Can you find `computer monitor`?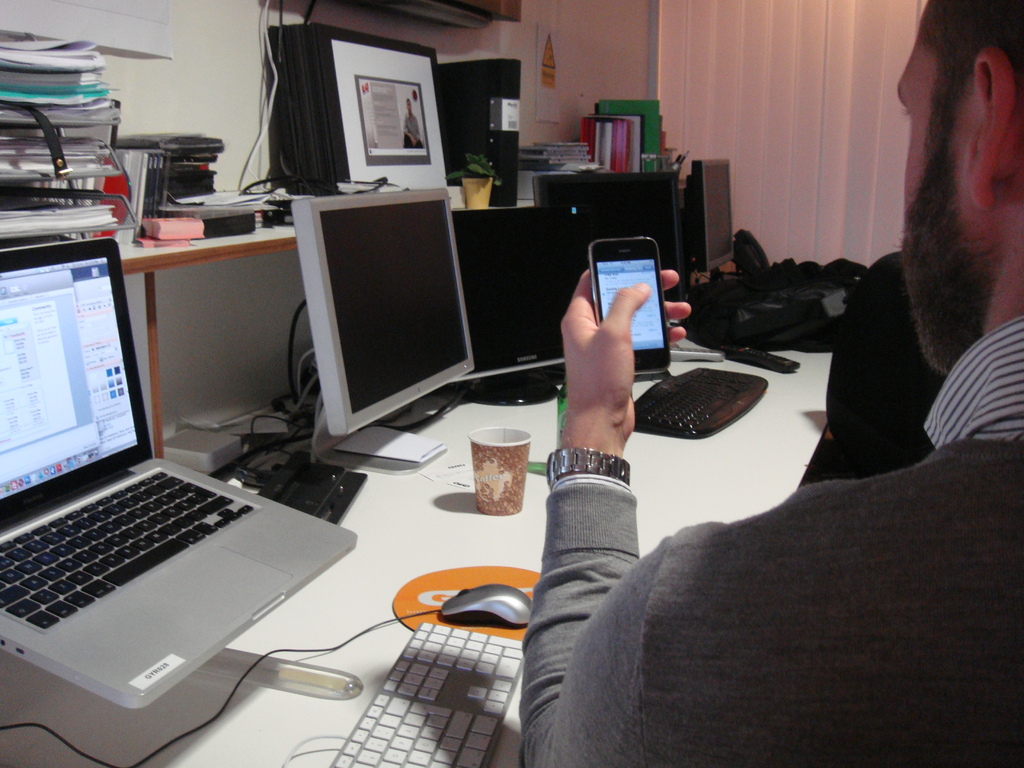
Yes, bounding box: detection(691, 148, 751, 283).
